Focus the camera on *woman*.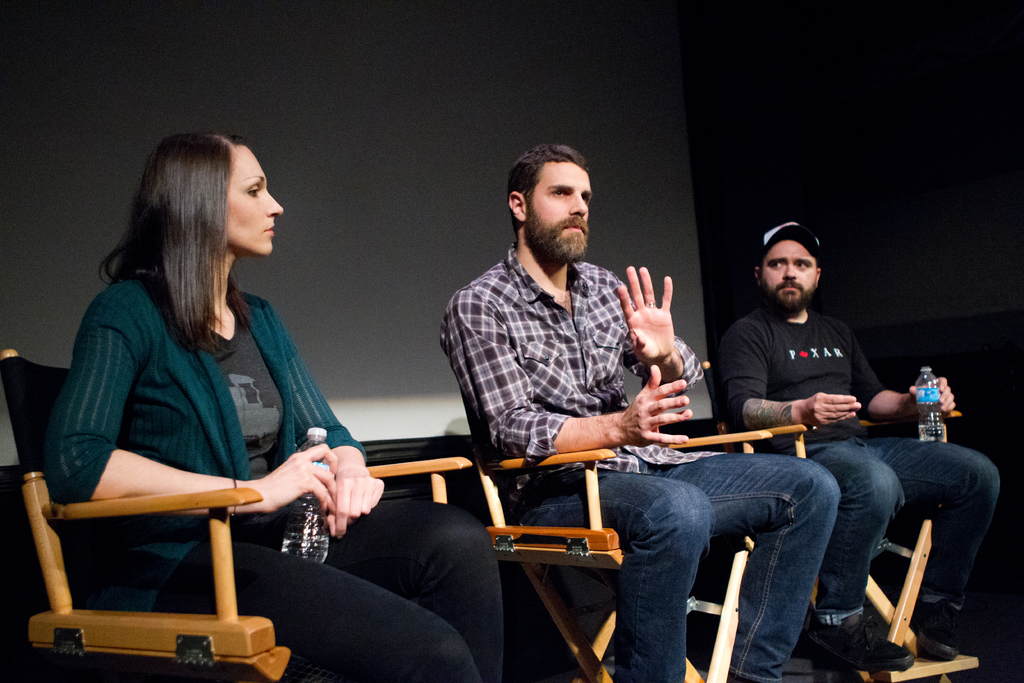
Focus region: 42, 128, 505, 682.
